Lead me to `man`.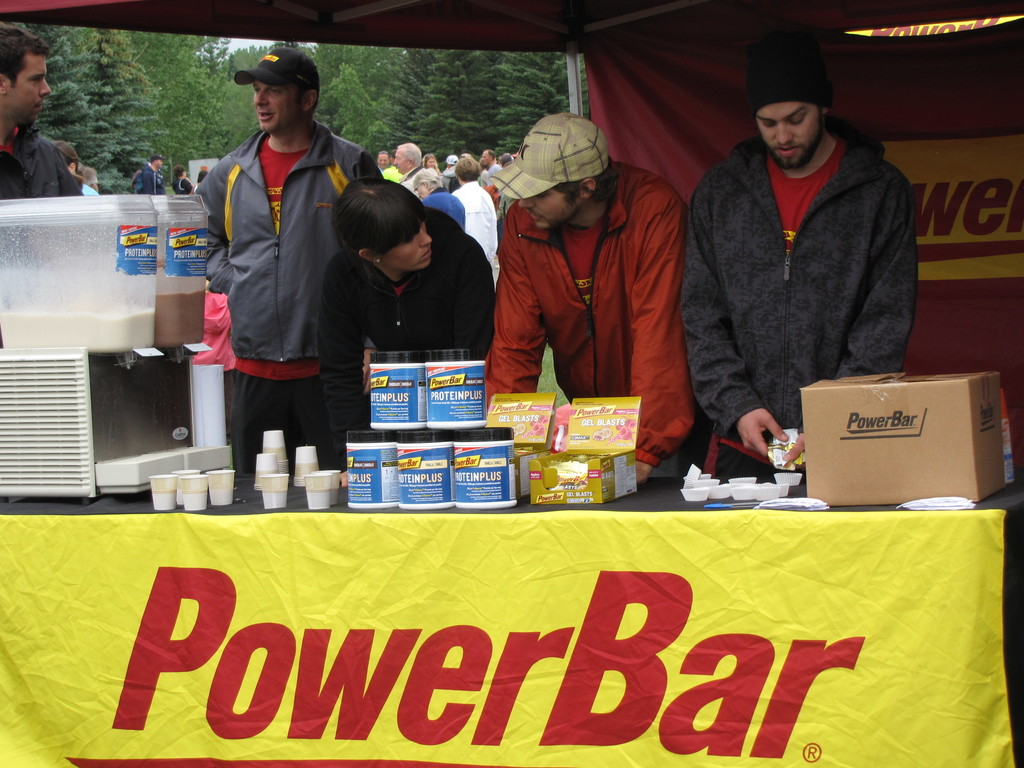
Lead to <region>189, 41, 381, 475</region>.
